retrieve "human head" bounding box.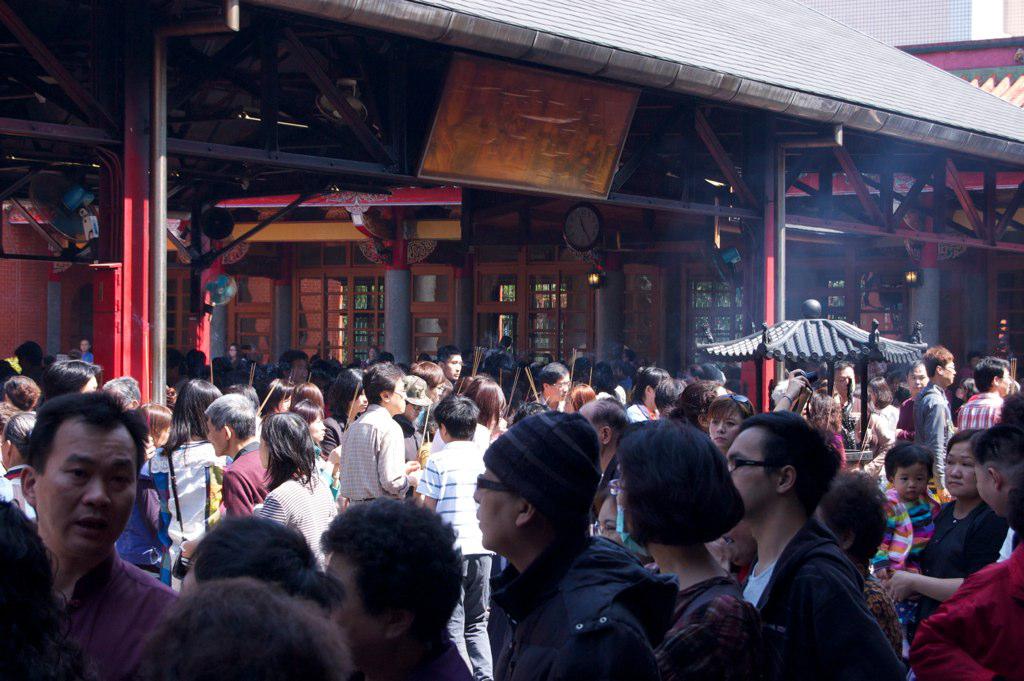
Bounding box: 629,361,671,409.
